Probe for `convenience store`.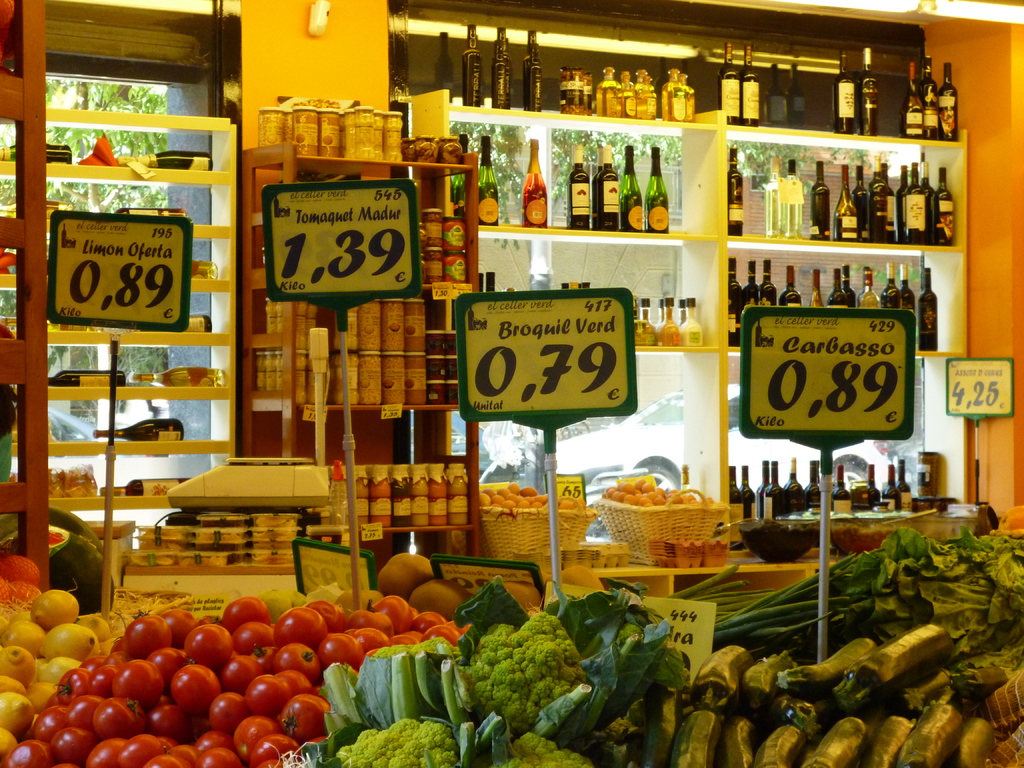
Probe result: [107, 28, 1023, 758].
